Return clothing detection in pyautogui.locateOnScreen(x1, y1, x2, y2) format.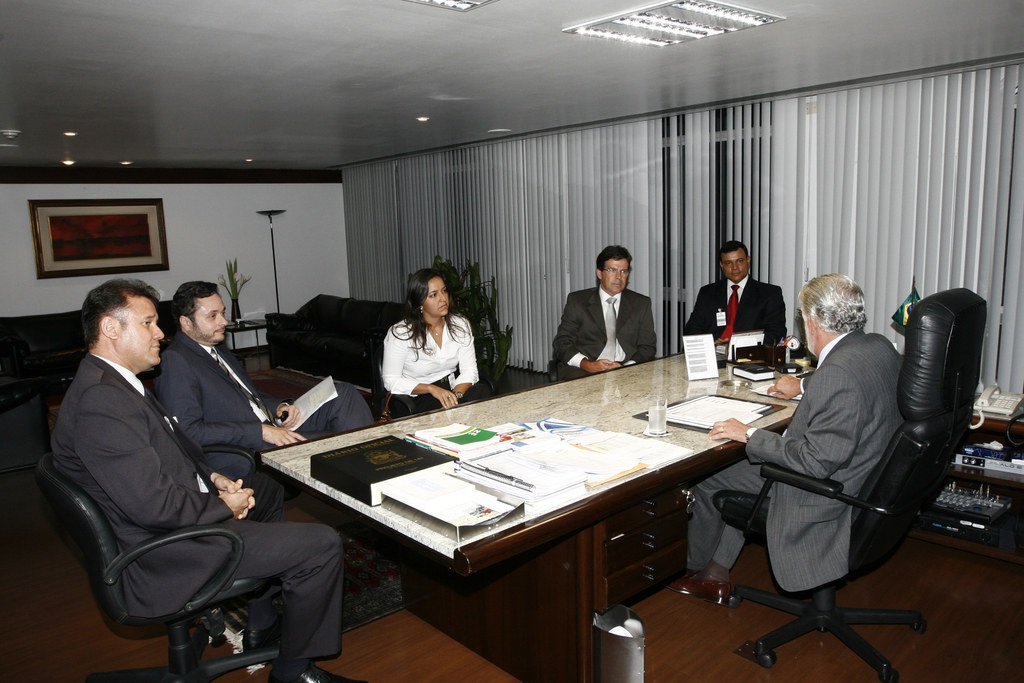
pyautogui.locateOnScreen(364, 306, 483, 406).
